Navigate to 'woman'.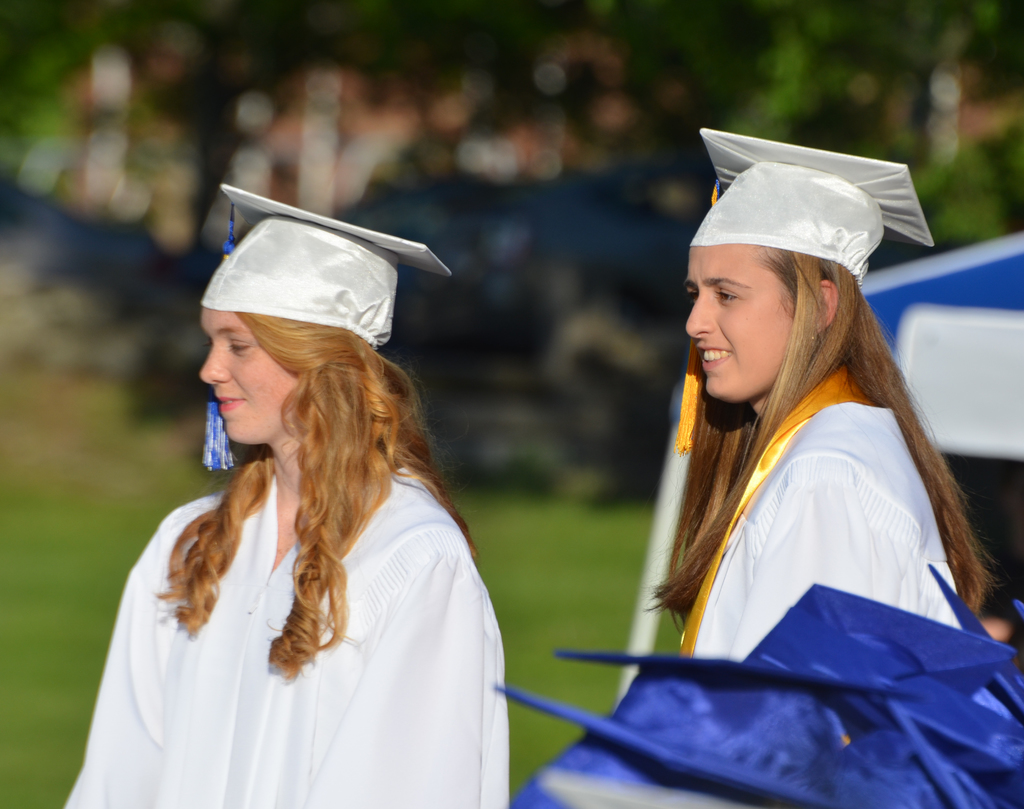
Navigation target: 636/120/1023/661.
